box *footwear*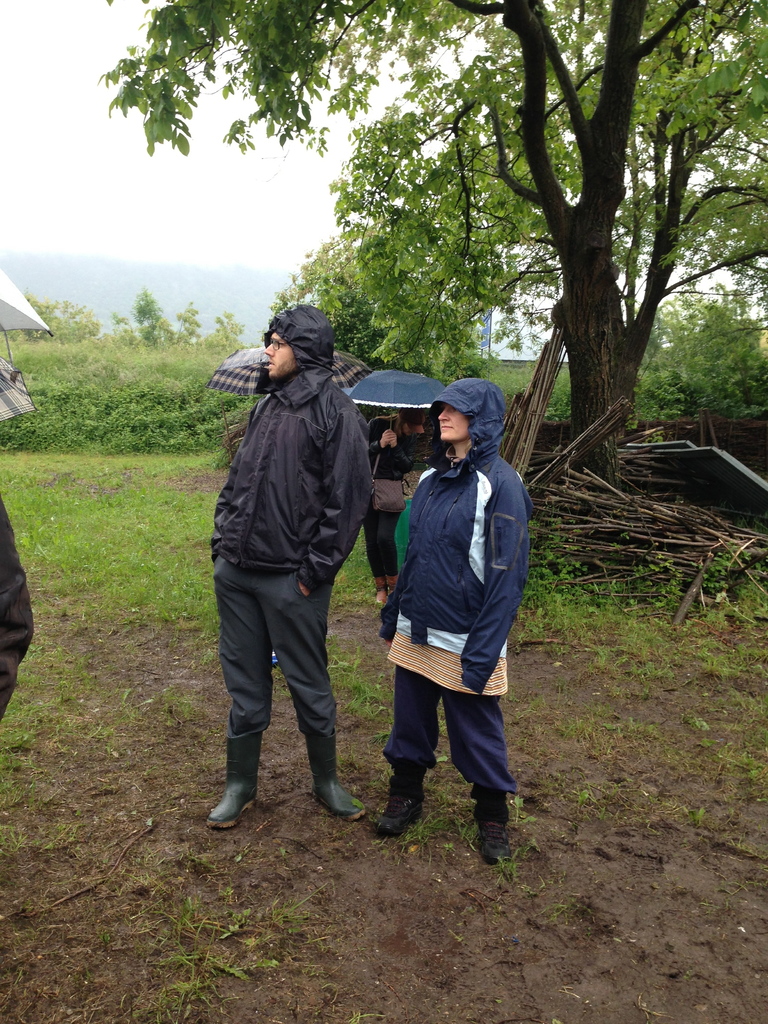
l=374, t=769, r=427, b=836
